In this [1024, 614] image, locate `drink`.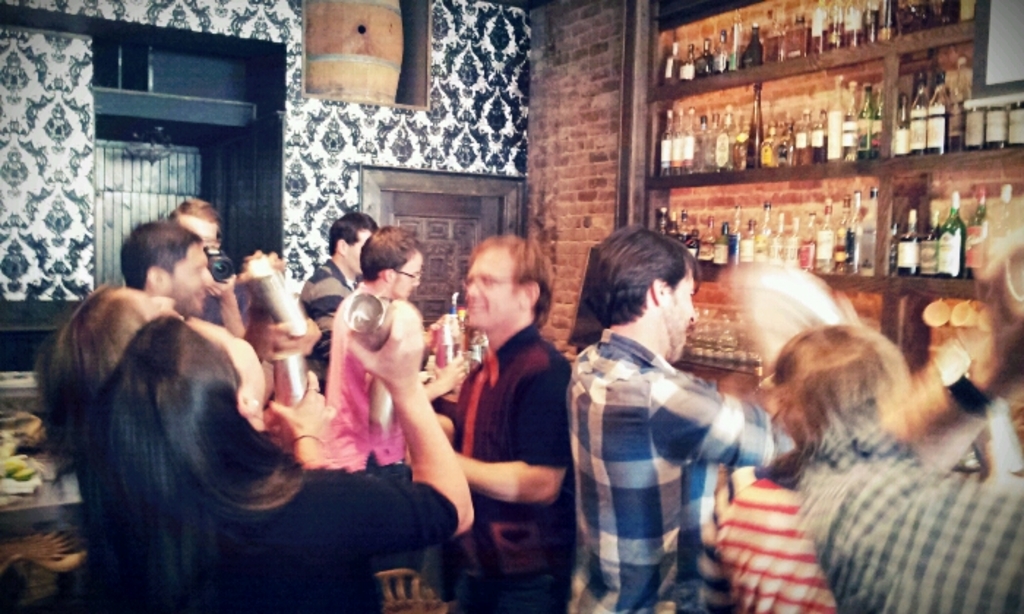
Bounding box: {"x1": 750, "y1": 232, "x2": 777, "y2": 265}.
